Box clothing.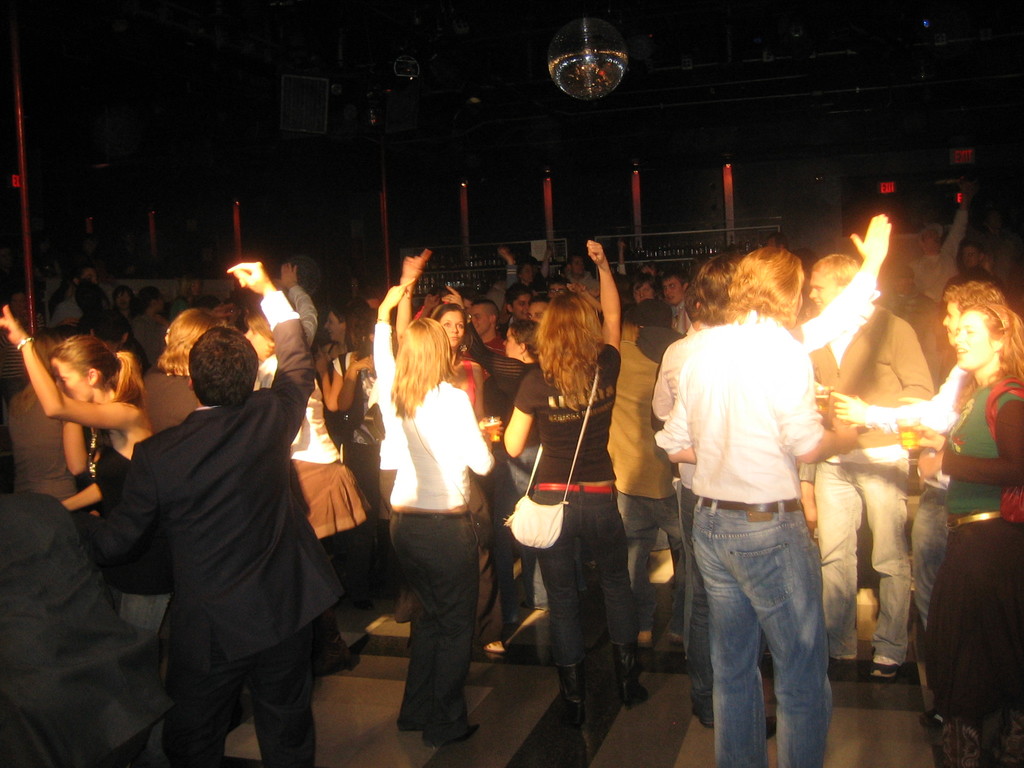
[453, 357, 480, 414].
